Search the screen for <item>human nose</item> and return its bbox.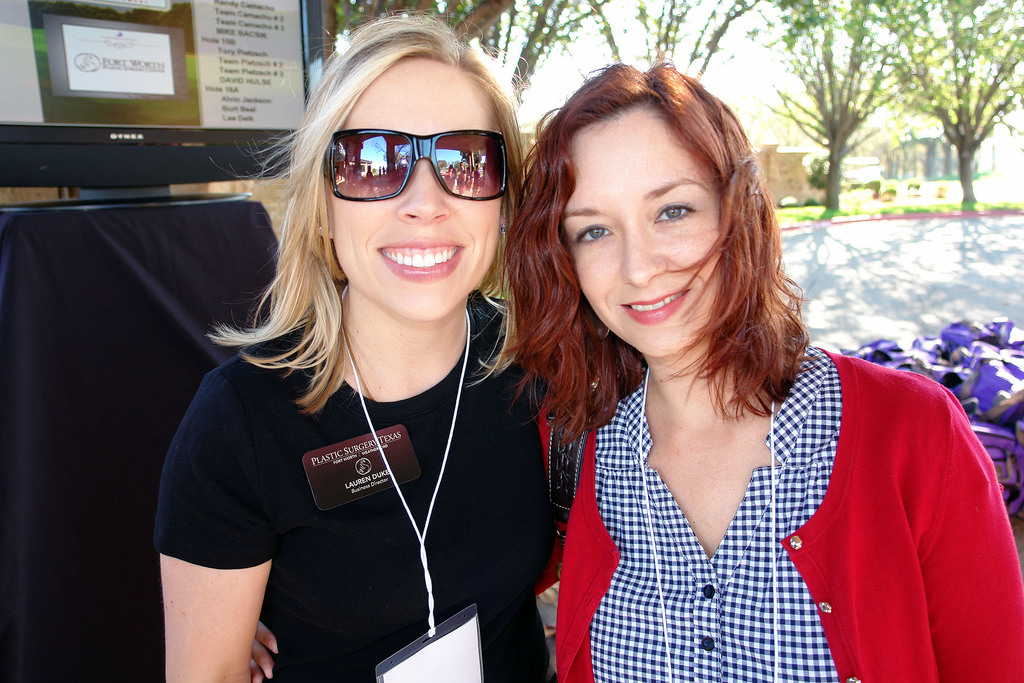
Found: pyautogui.locateOnScreen(392, 156, 453, 224).
